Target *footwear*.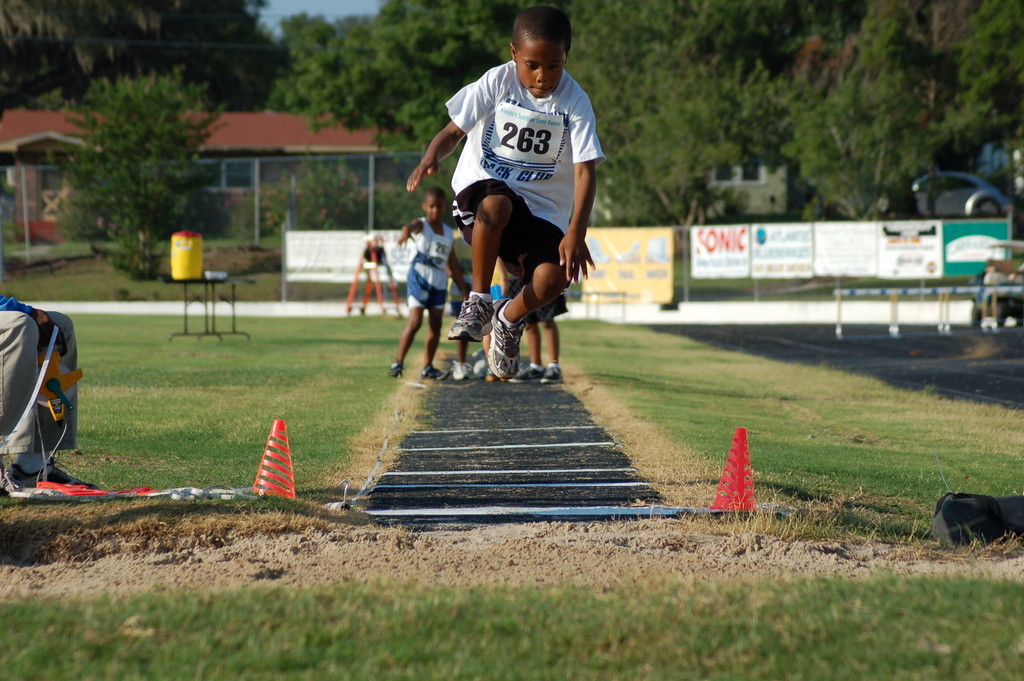
Target region: bbox(540, 358, 564, 384).
